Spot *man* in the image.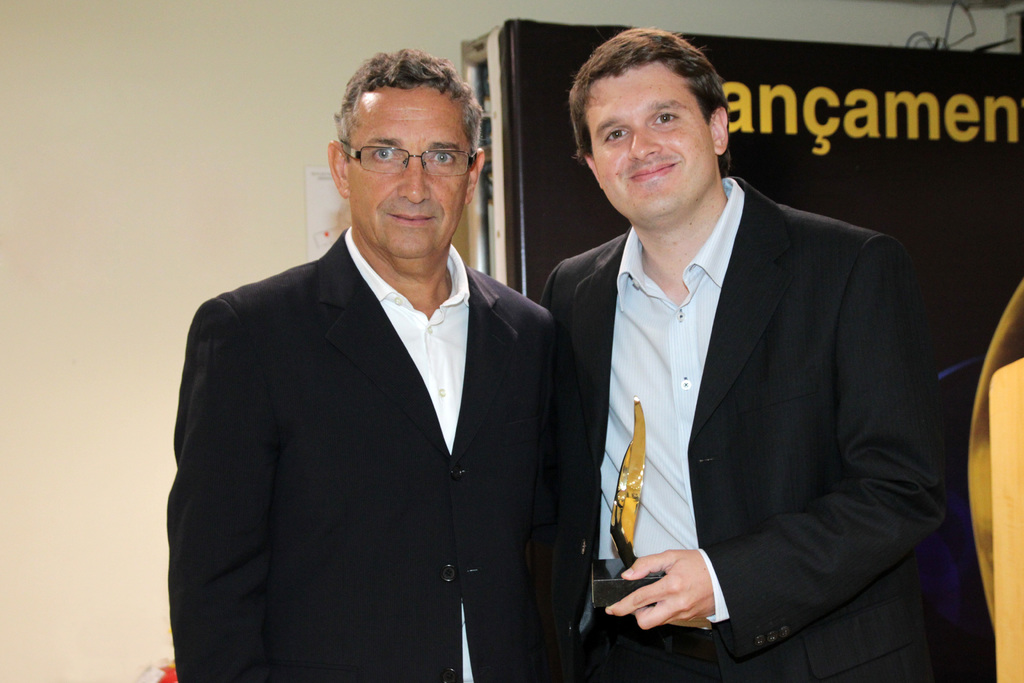
*man* found at select_region(541, 28, 952, 682).
